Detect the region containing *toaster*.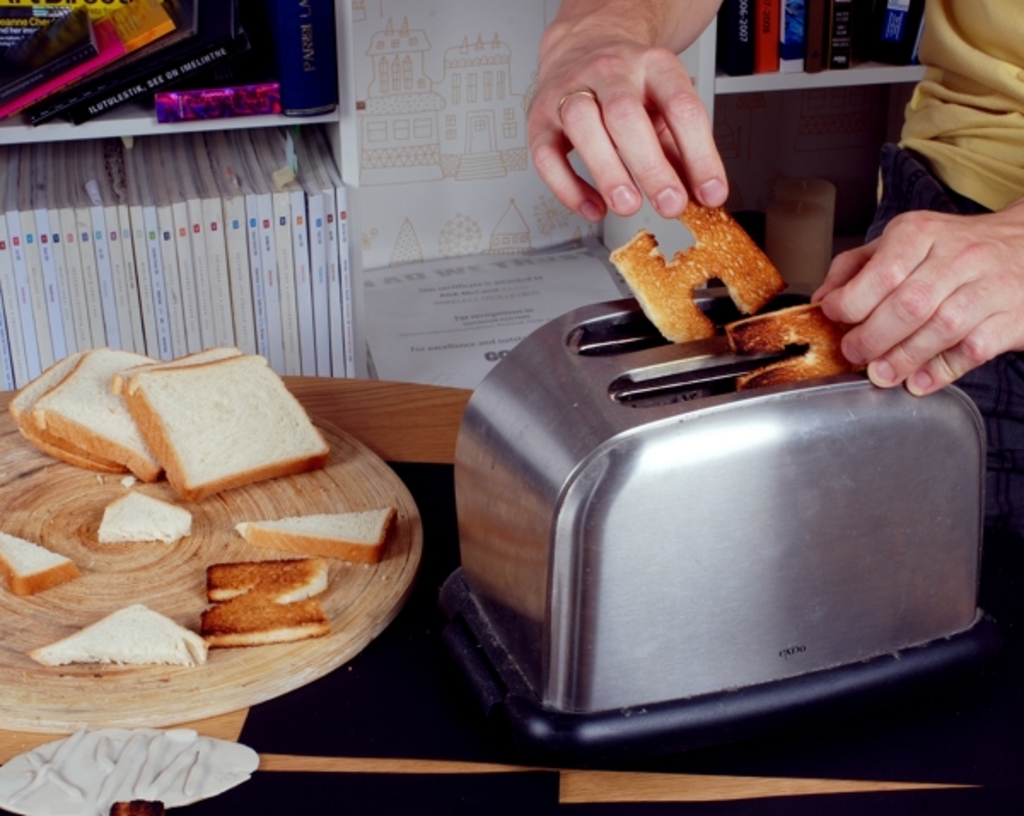
(x1=439, y1=295, x2=998, y2=755).
